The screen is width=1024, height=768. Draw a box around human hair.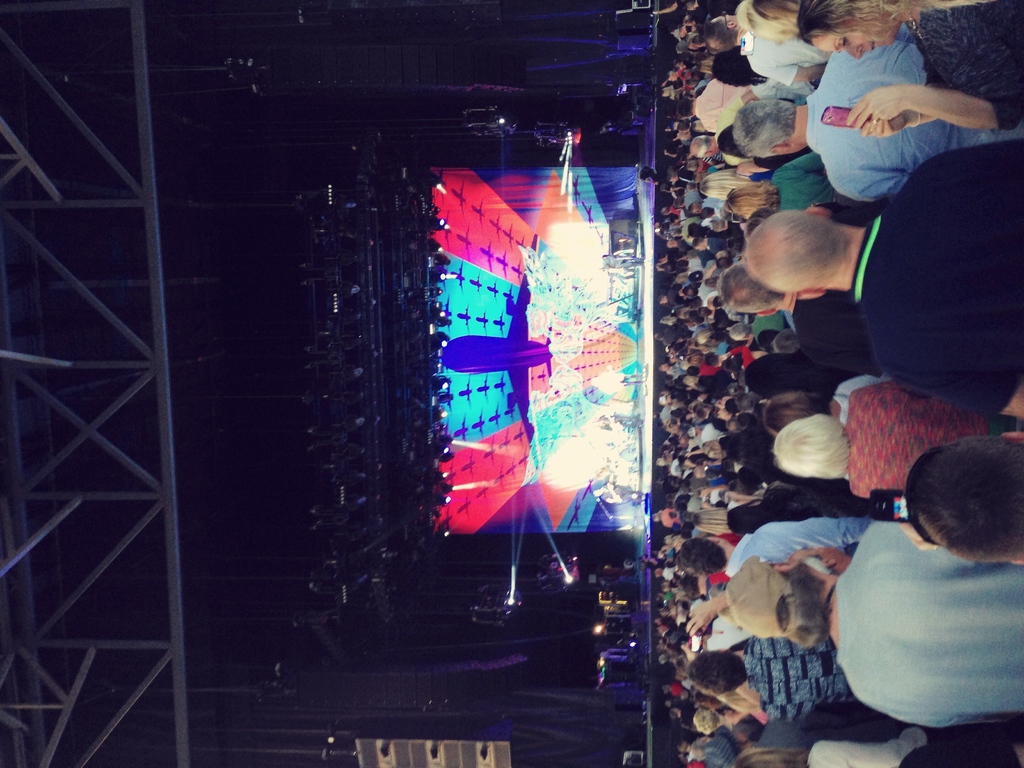
(734,746,809,767).
